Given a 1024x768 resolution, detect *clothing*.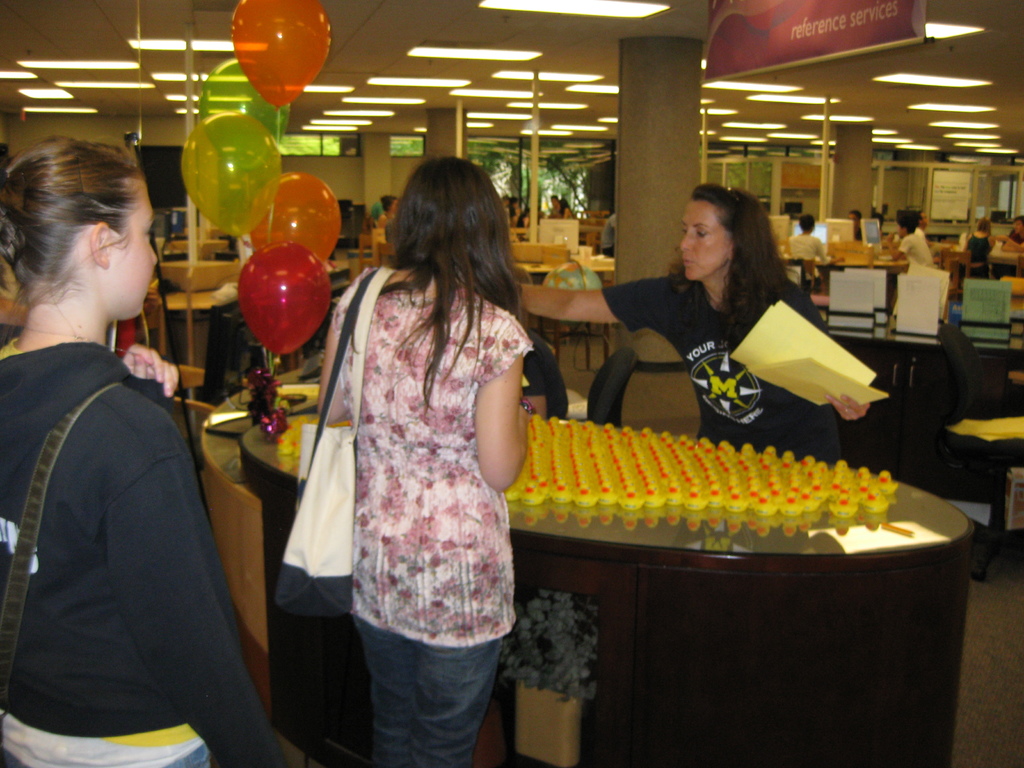
Rect(788, 230, 837, 287).
